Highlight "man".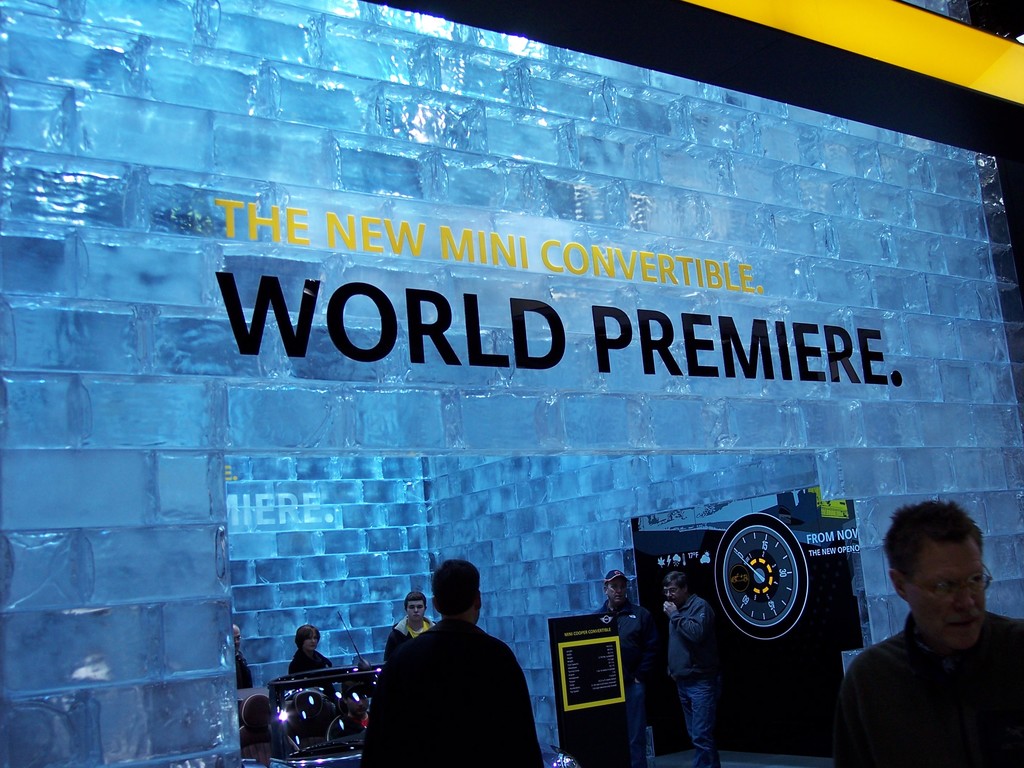
Highlighted region: (601,572,659,767).
